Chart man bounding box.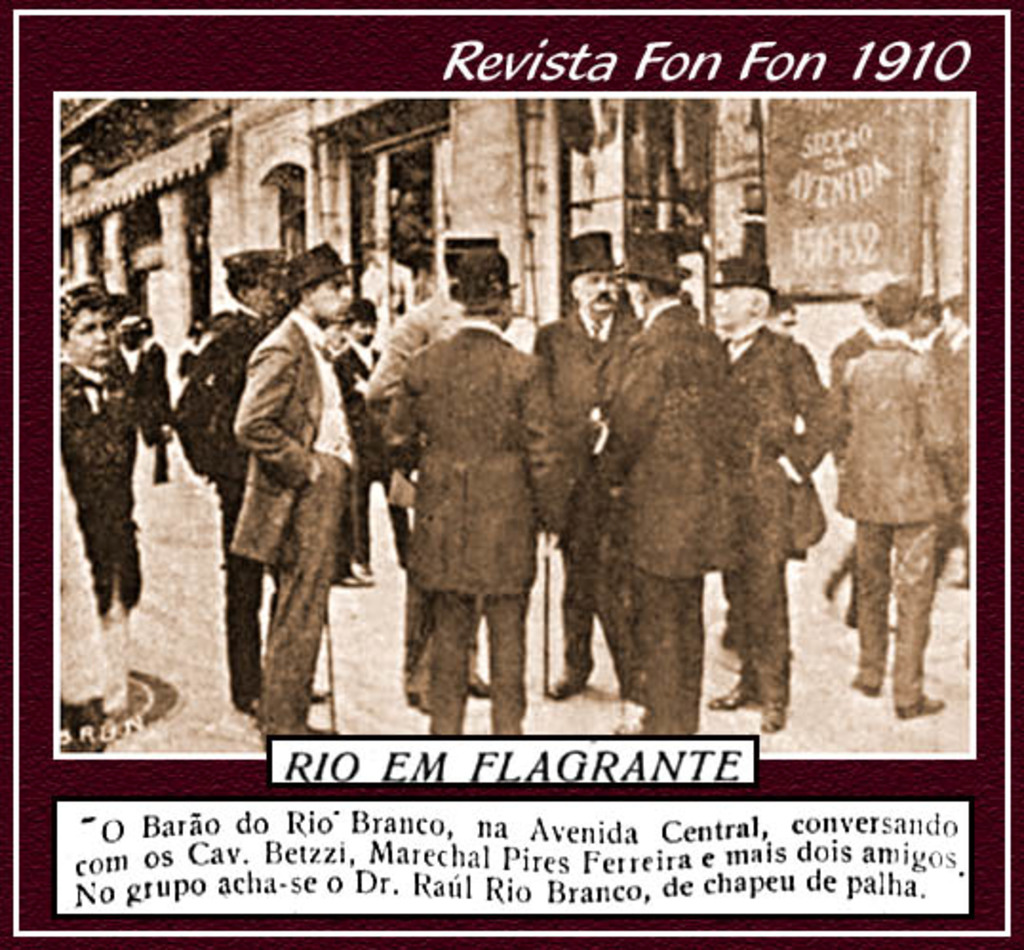
Charted: box(527, 230, 643, 706).
